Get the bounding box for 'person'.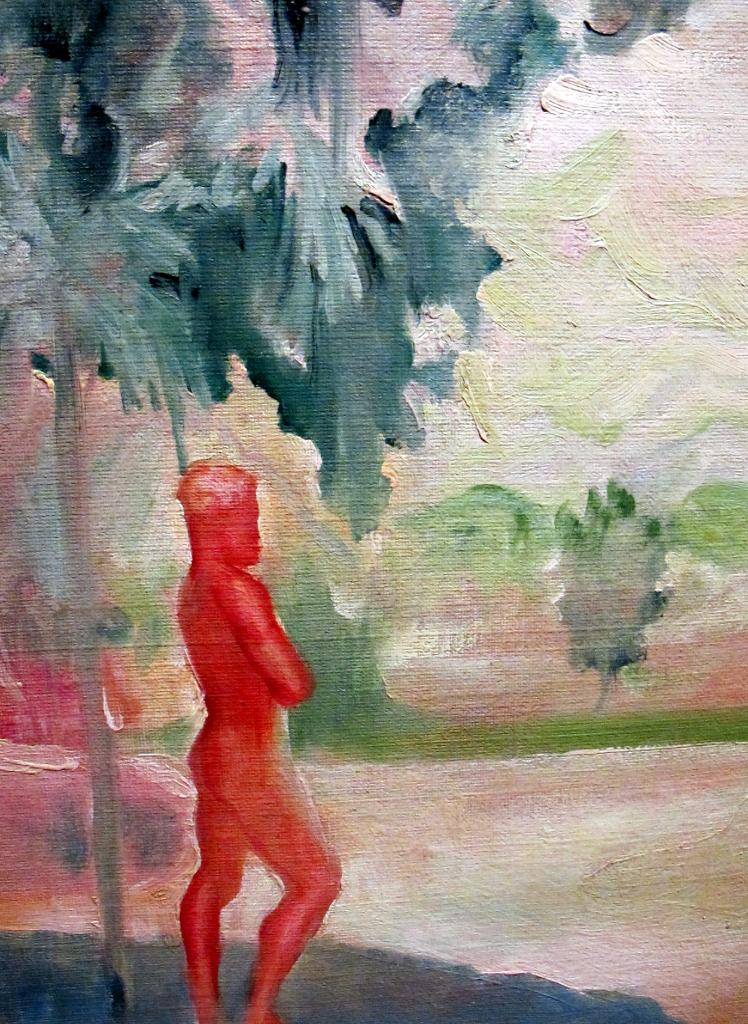
{"left": 181, "top": 465, "right": 343, "bottom": 1023}.
